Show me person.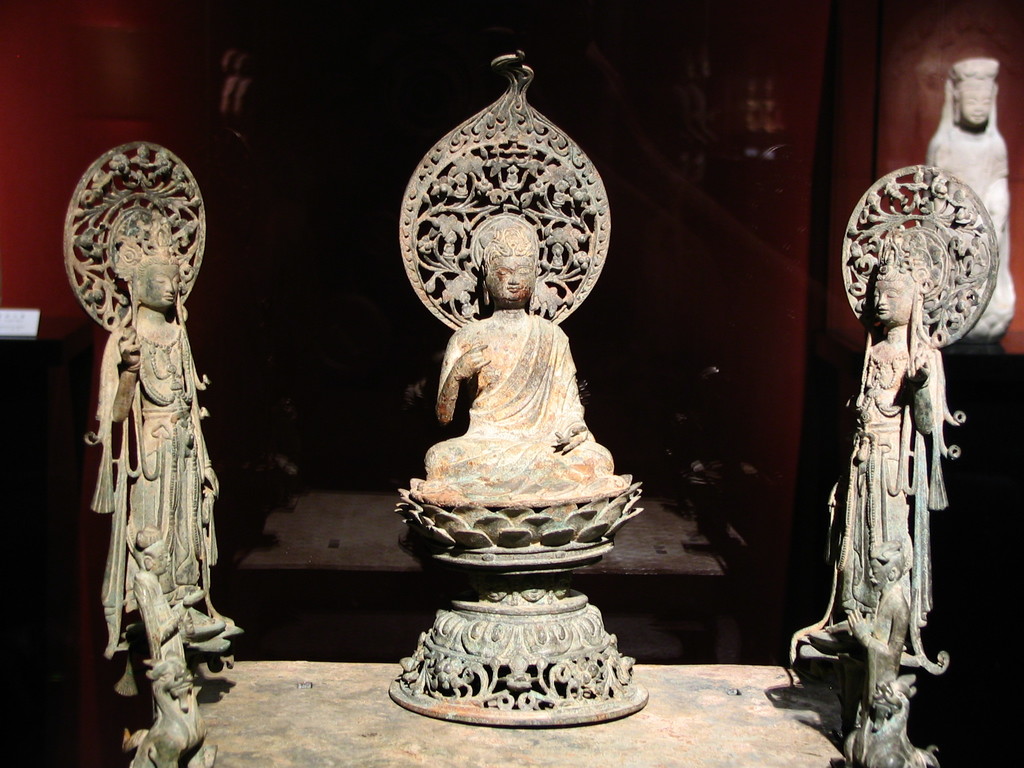
person is here: box=[850, 538, 912, 767].
